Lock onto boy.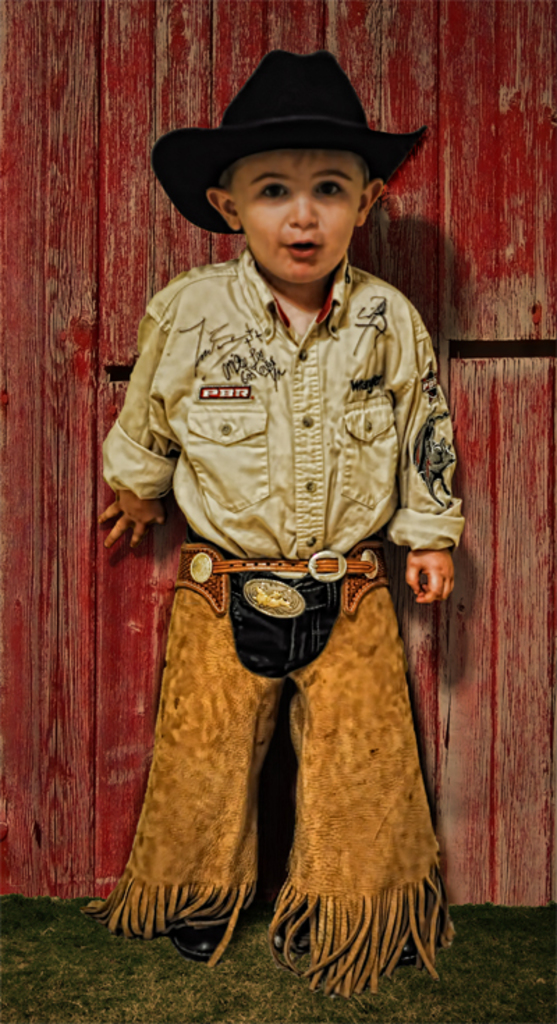
Locked: 84 45 476 1006.
